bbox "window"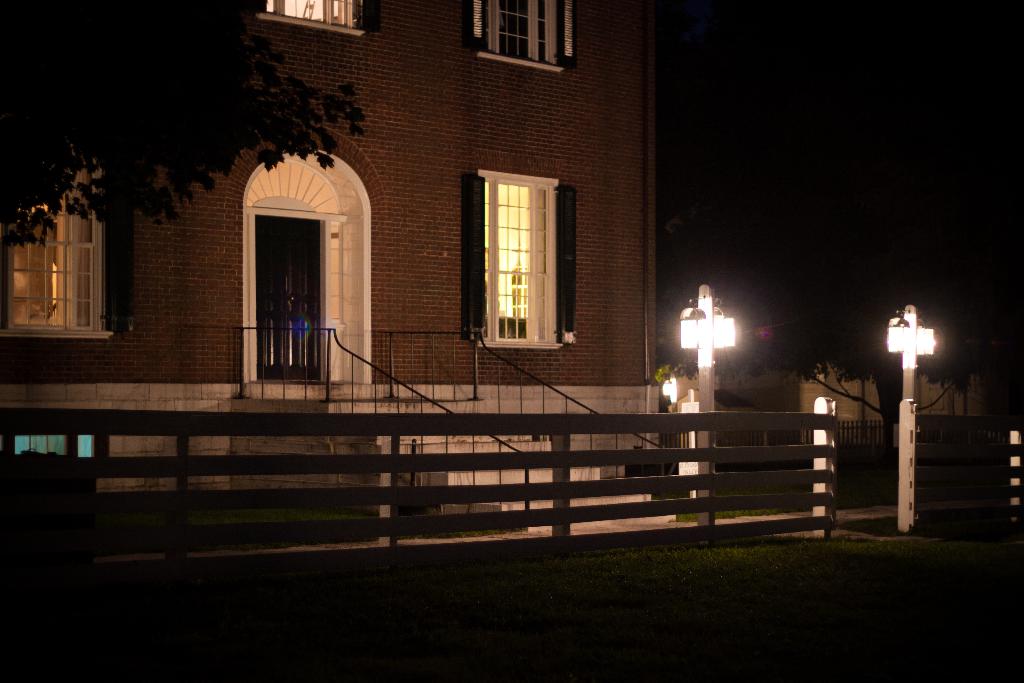
x1=264, y1=0, x2=364, y2=27
